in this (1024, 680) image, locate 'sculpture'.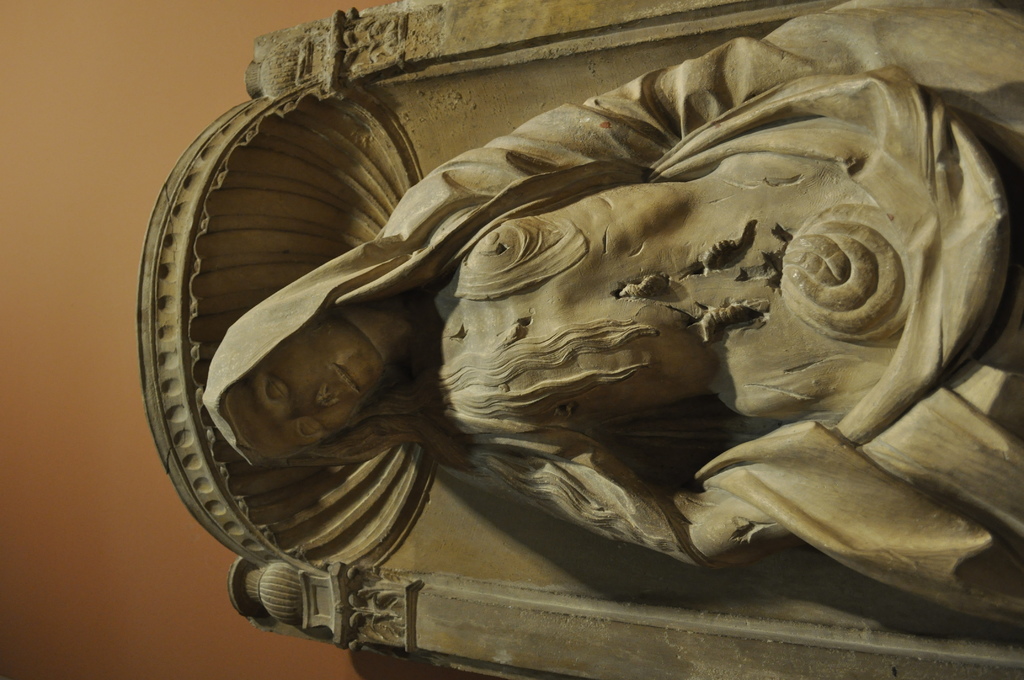
Bounding box: <box>135,0,1023,679</box>.
